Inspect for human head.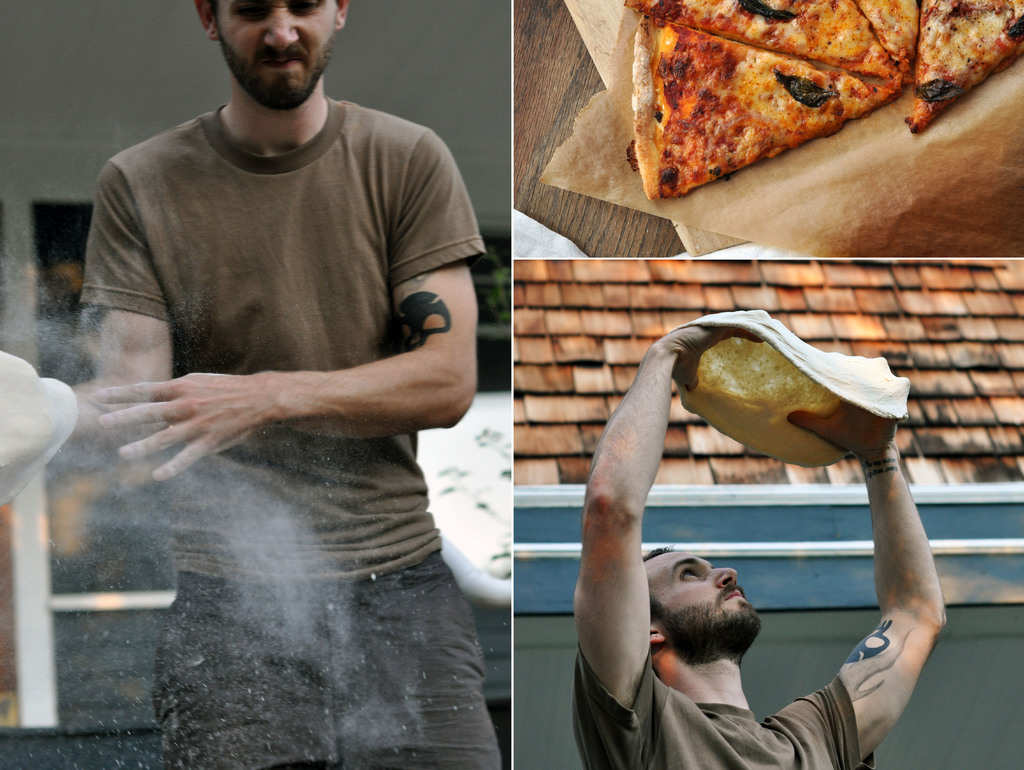
Inspection: {"left": 178, "top": 0, "right": 351, "bottom": 106}.
